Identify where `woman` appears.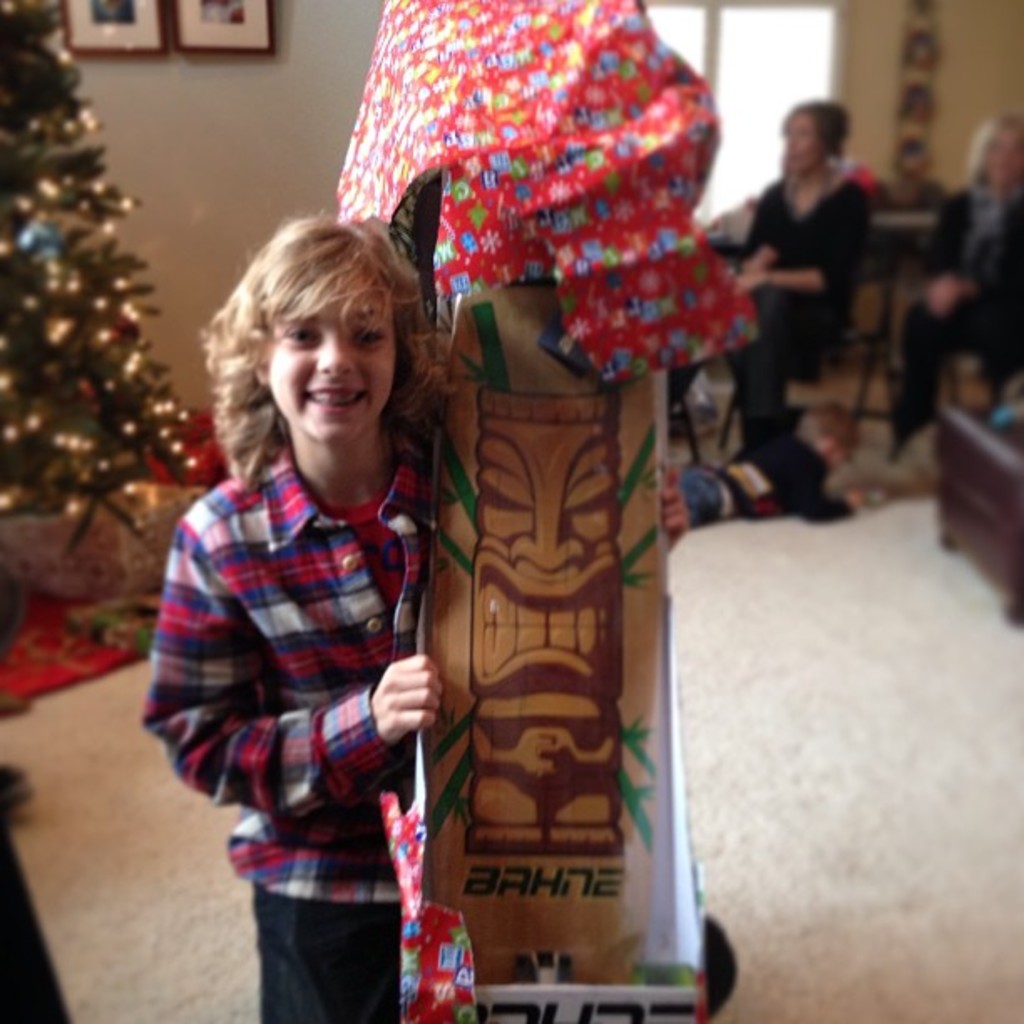
Appears at (left=704, top=105, right=883, bottom=520).
